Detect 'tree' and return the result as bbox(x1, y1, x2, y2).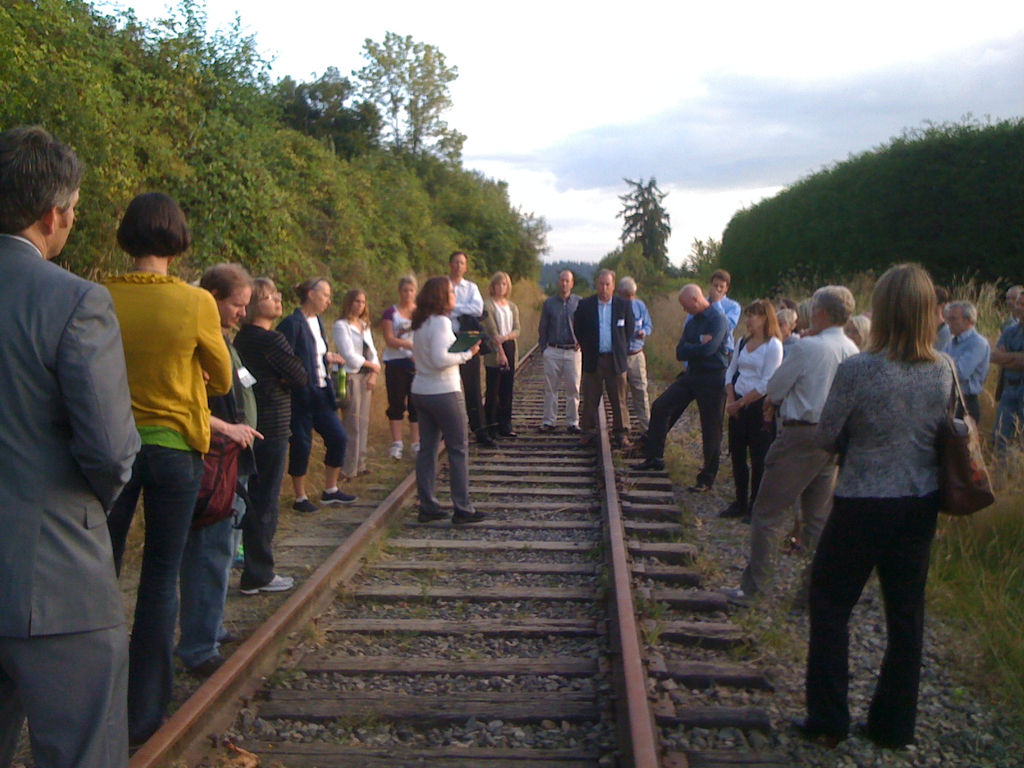
bbox(673, 234, 723, 282).
